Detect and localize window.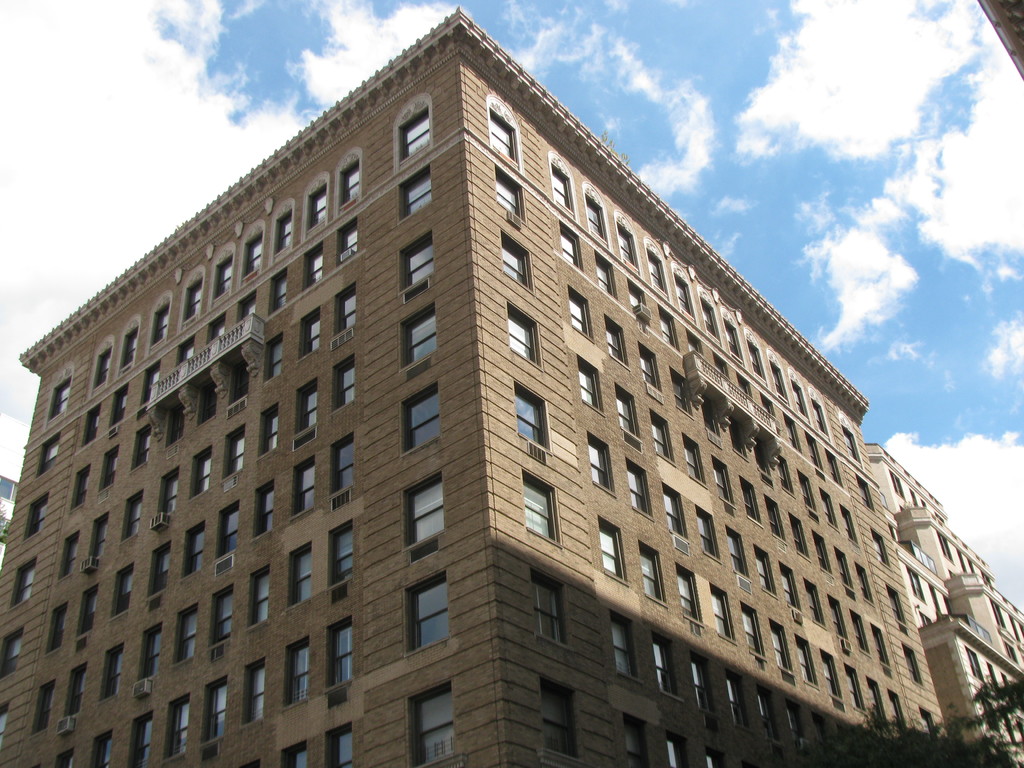
Localized at 860 483 869 507.
